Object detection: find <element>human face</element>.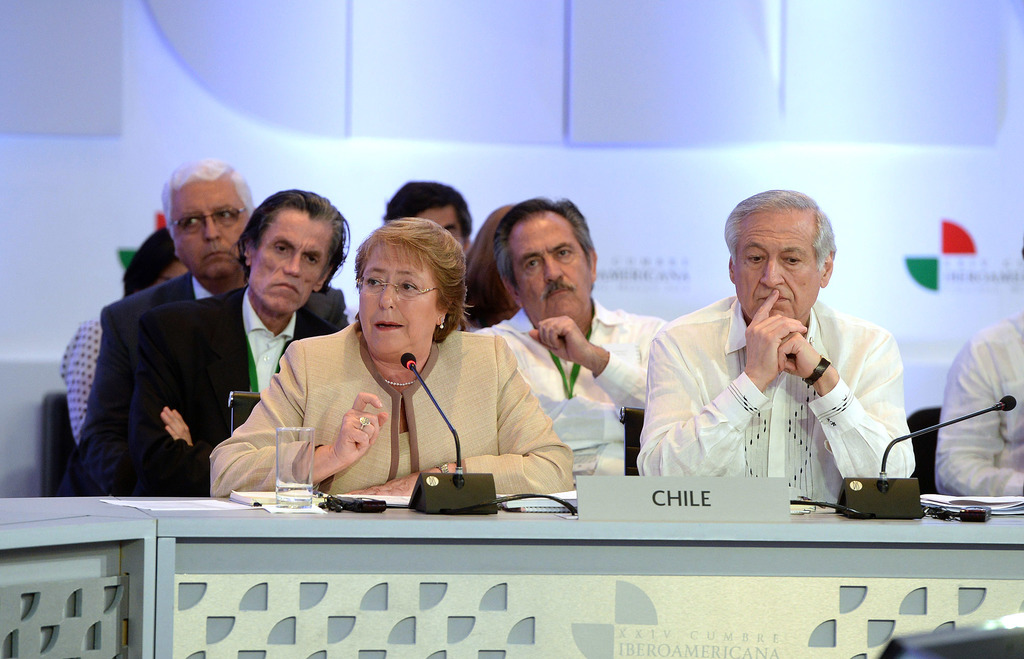
x1=356 y1=240 x2=455 y2=361.
